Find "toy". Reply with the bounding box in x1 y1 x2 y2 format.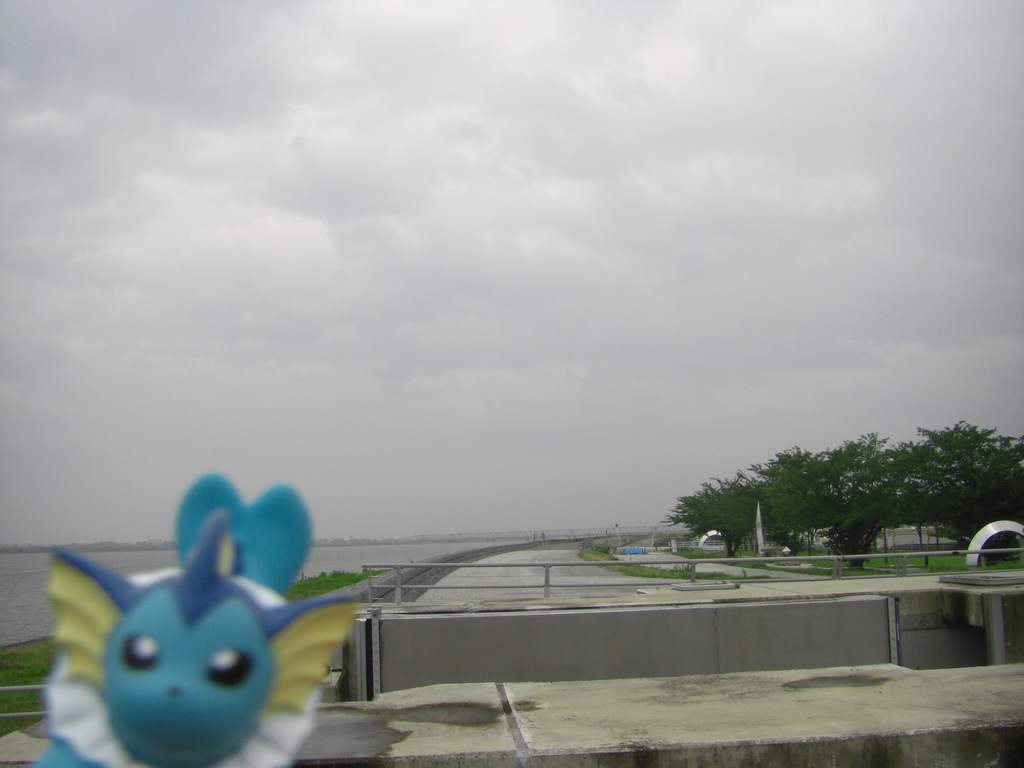
53 486 361 755.
